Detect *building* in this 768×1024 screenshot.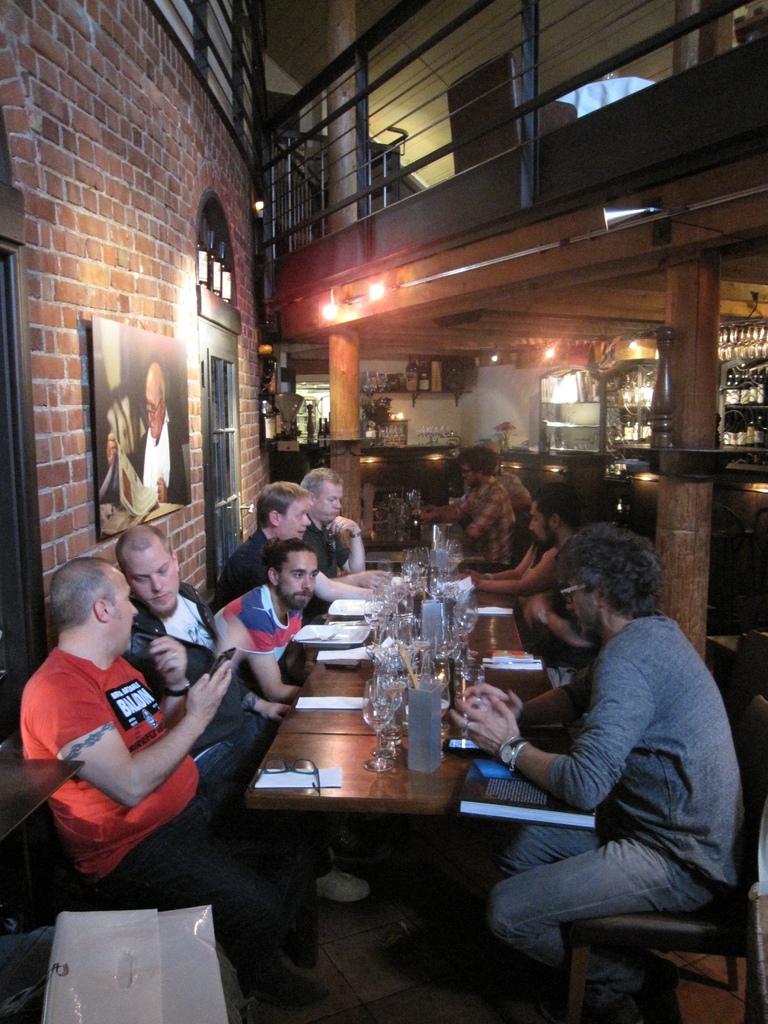
Detection: box=[0, 0, 766, 1023].
